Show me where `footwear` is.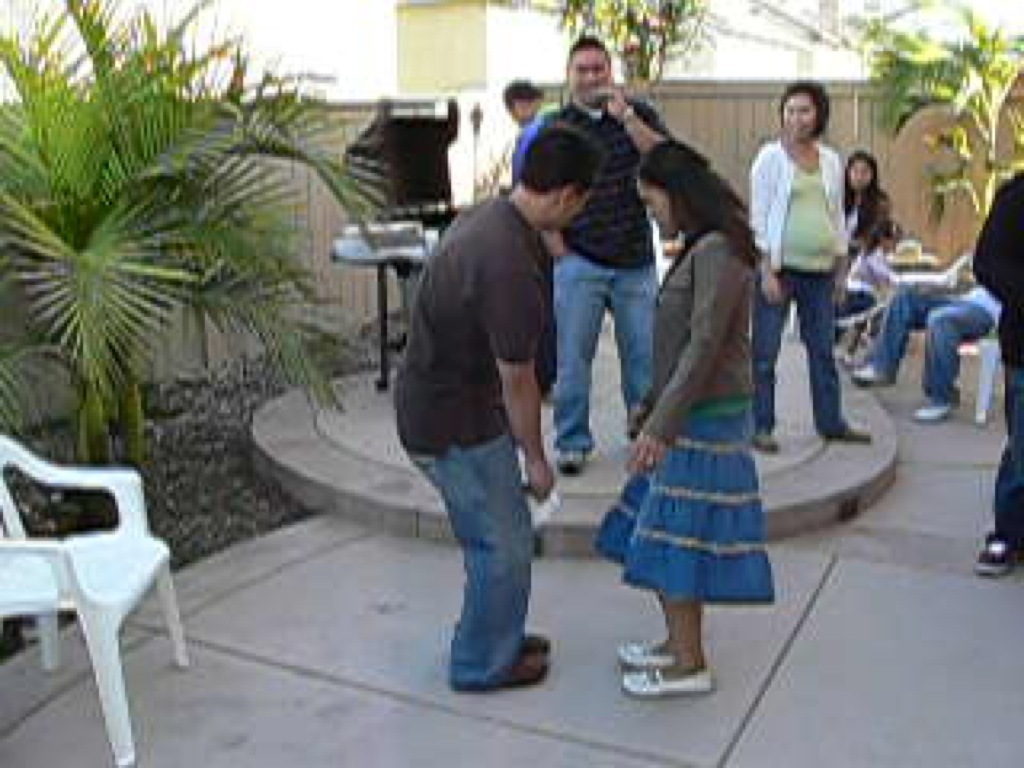
`footwear` is at x1=855 y1=369 x2=890 y2=392.
